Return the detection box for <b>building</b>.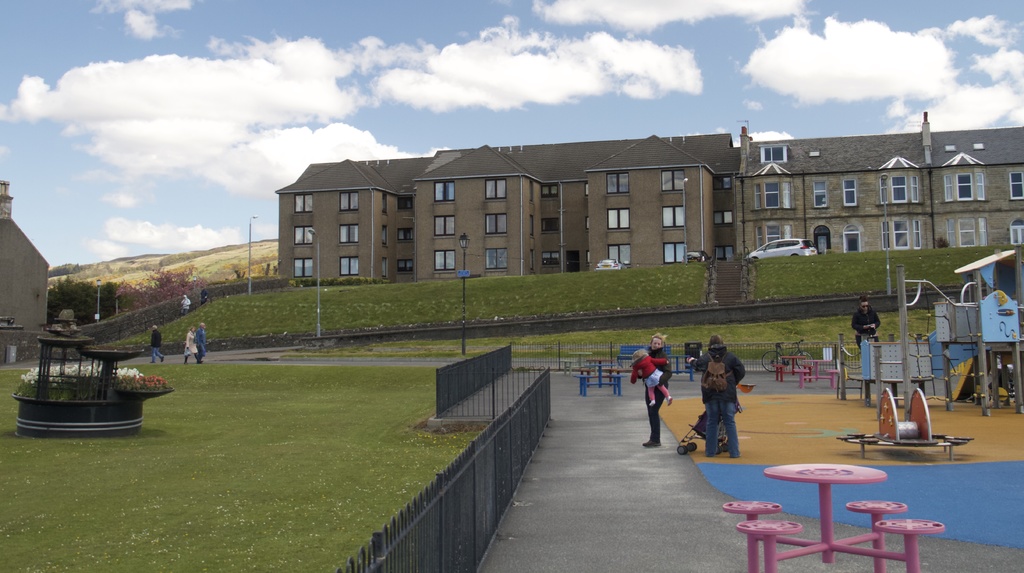
<bbox>735, 110, 1023, 249</bbox>.
